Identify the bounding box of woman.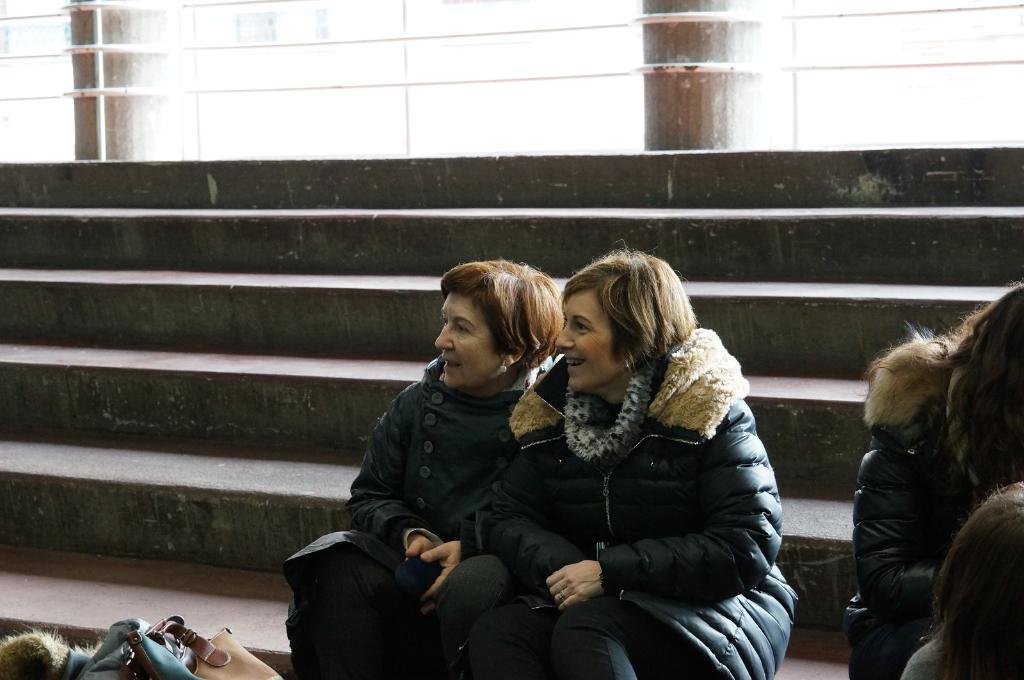
{"x1": 284, "y1": 255, "x2": 566, "y2": 679}.
